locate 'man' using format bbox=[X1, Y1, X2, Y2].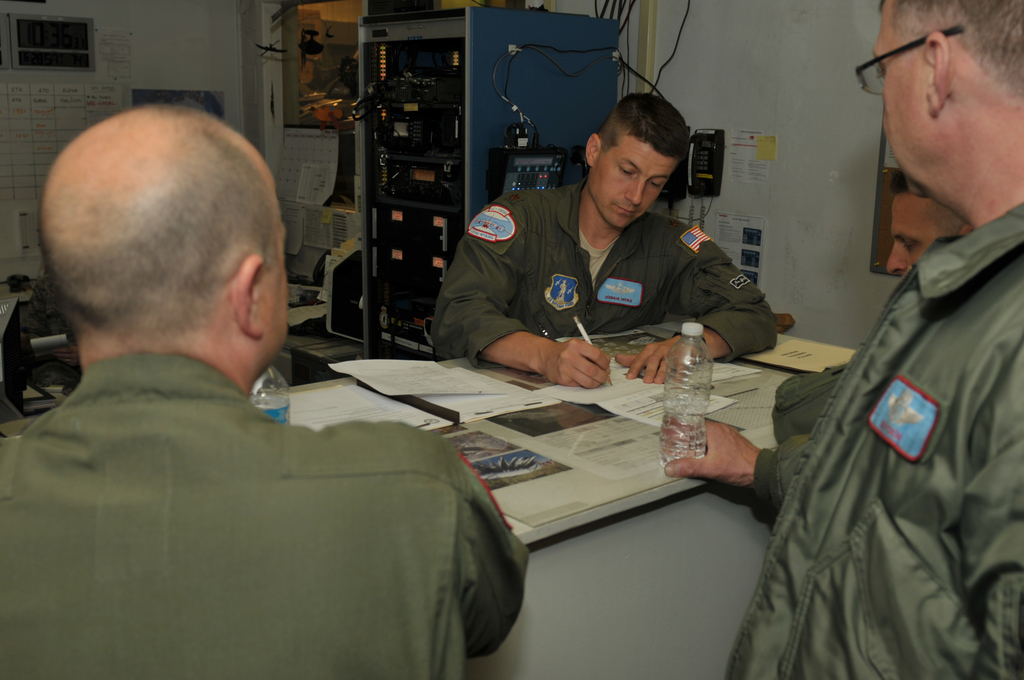
bbox=[664, 8, 1023, 679].
